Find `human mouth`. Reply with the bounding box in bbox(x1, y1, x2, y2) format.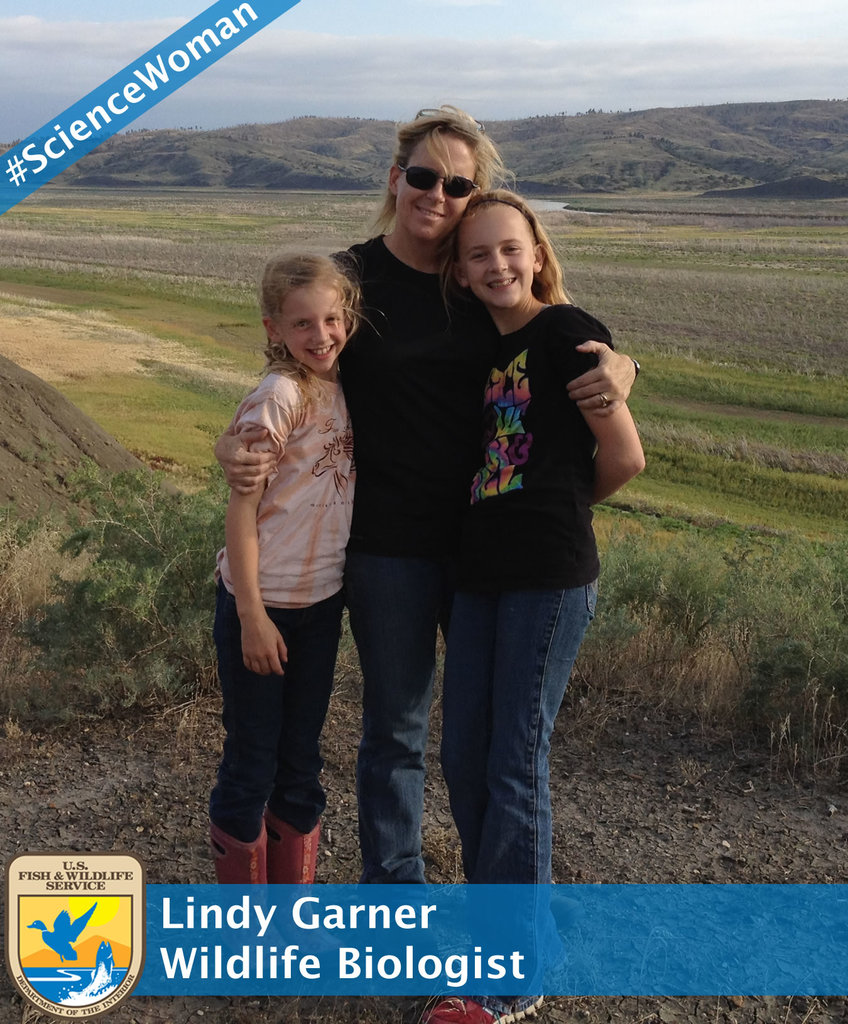
bbox(487, 280, 523, 294).
